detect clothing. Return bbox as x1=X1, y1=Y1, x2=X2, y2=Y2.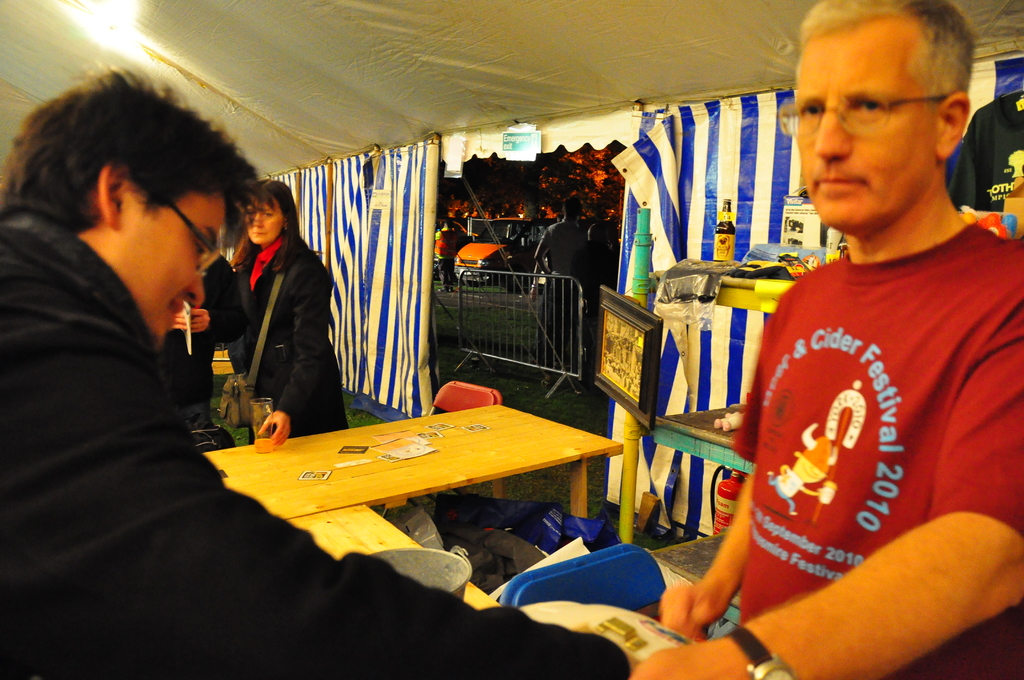
x1=756, y1=162, x2=997, y2=626.
